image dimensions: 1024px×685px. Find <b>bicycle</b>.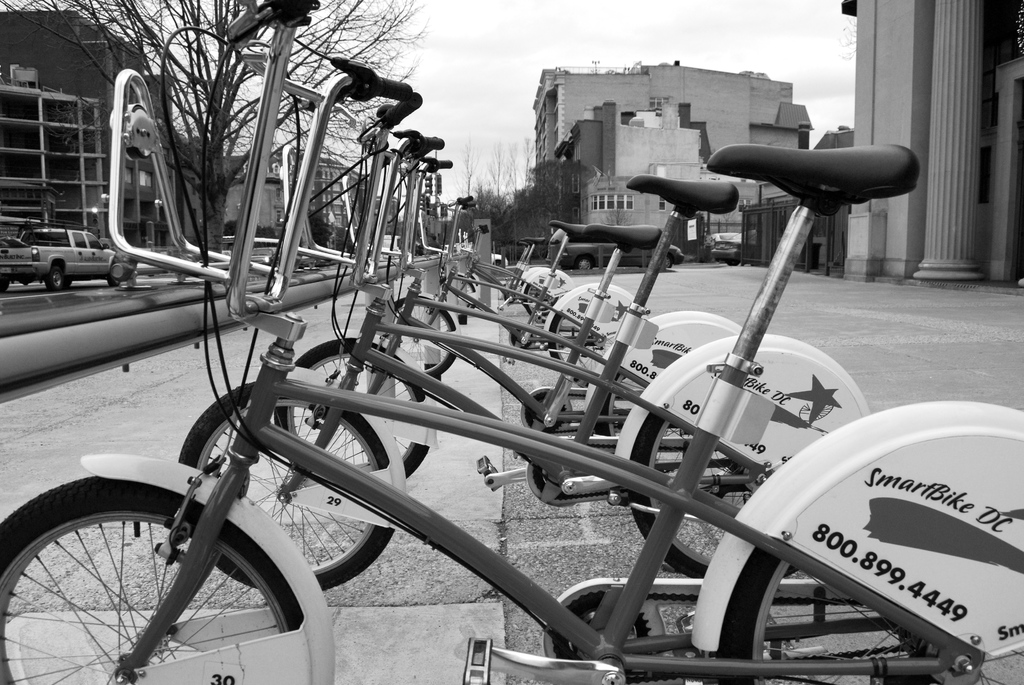
bbox=(263, 104, 767, 513).
